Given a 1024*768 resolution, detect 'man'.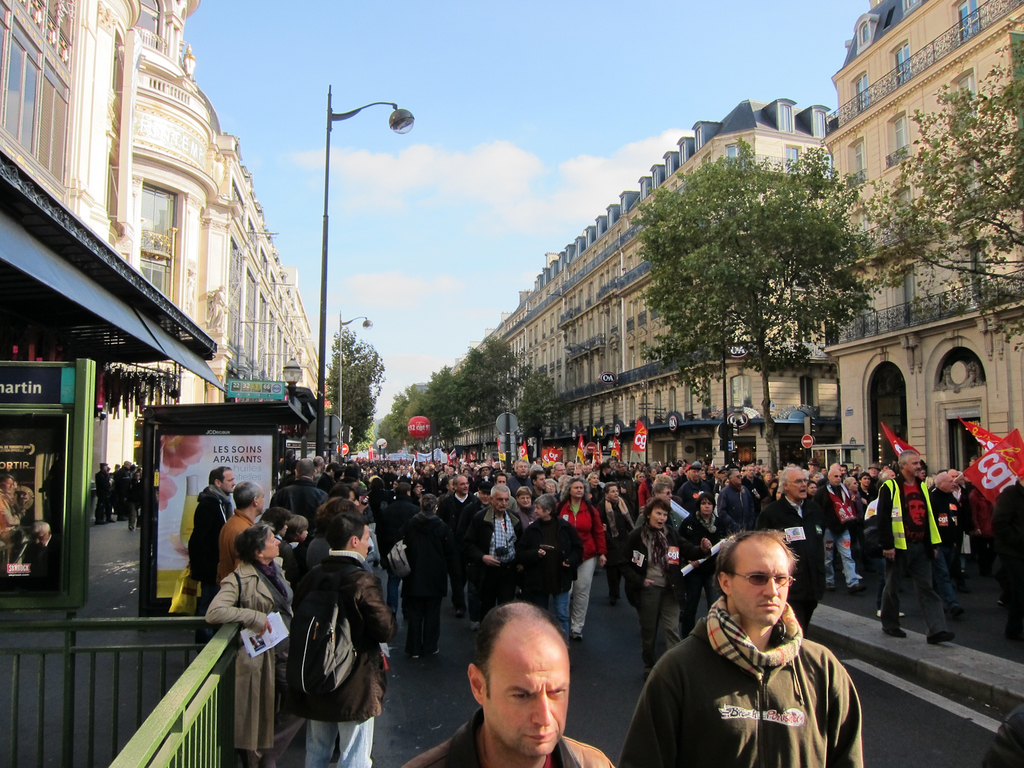
pyautogui.locateOnScreen(26, 519, 60, 585).
